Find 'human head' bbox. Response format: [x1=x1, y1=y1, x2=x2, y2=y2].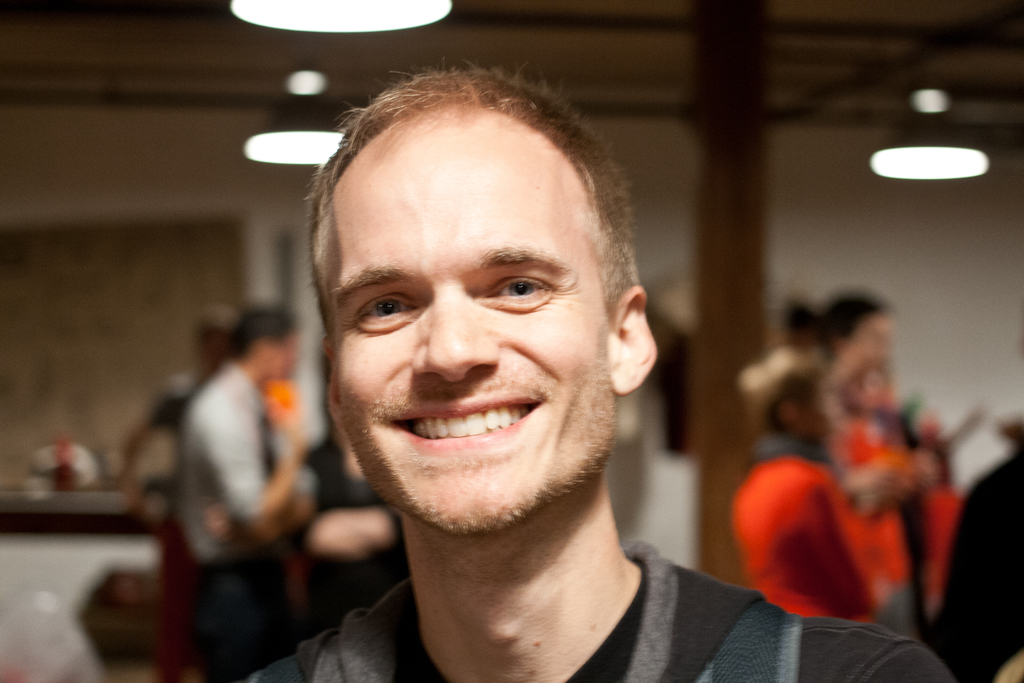
[x1=815, y1=293, x2=905, y2=381].
